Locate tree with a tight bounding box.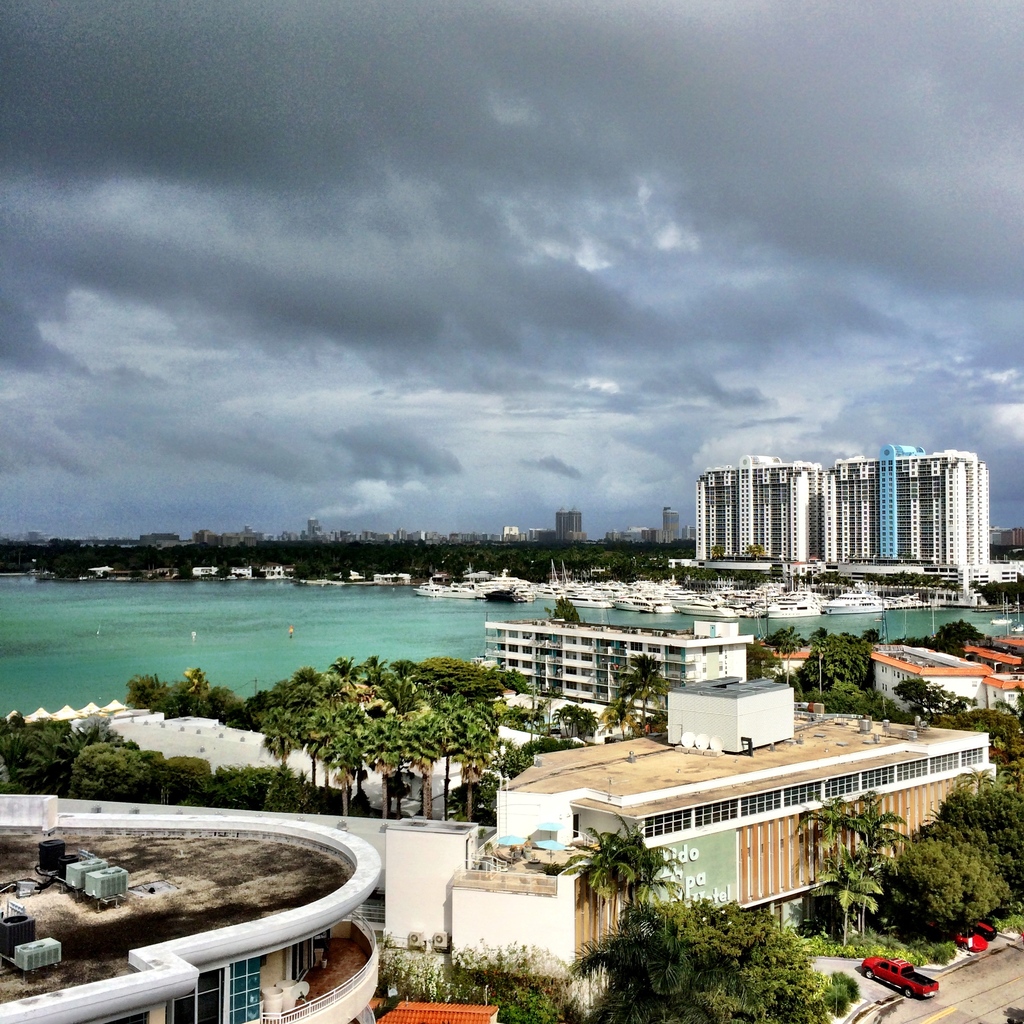
select_region(795, 787, 907, 938).
